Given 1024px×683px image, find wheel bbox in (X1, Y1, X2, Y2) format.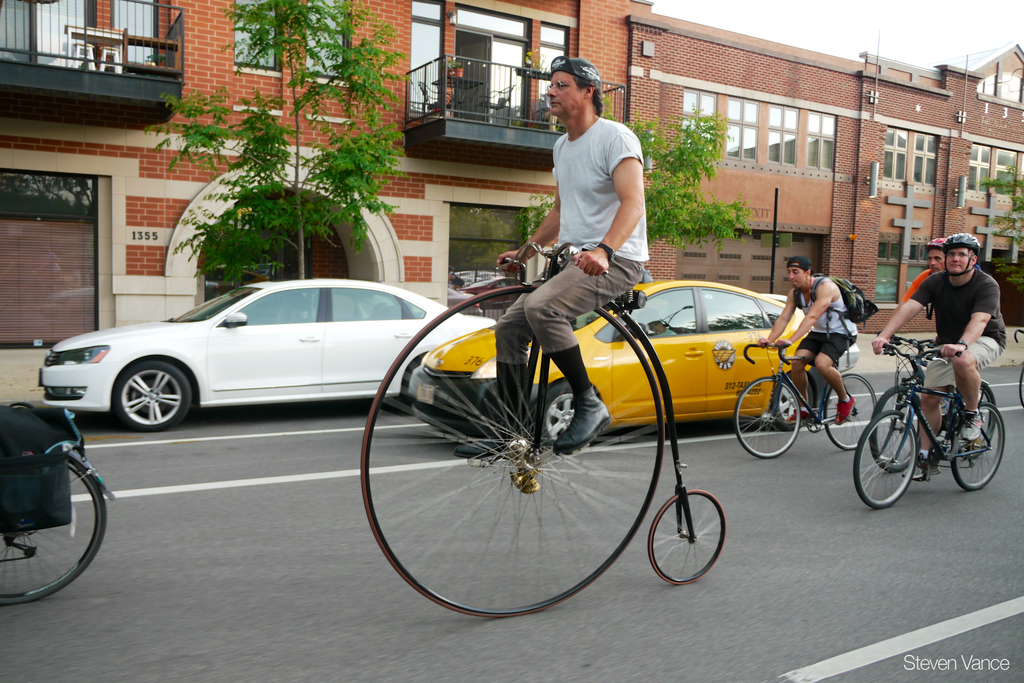
(649, 488, 725, 582).
